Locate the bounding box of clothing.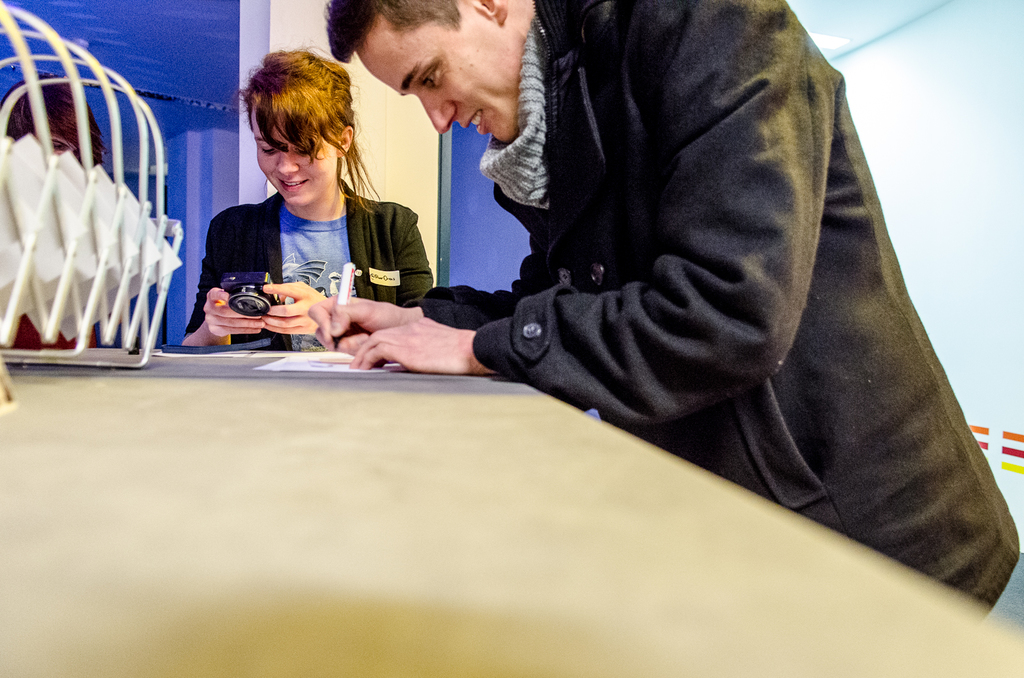
Bounding box: left=317, top=0, right=987, bottom=585.
